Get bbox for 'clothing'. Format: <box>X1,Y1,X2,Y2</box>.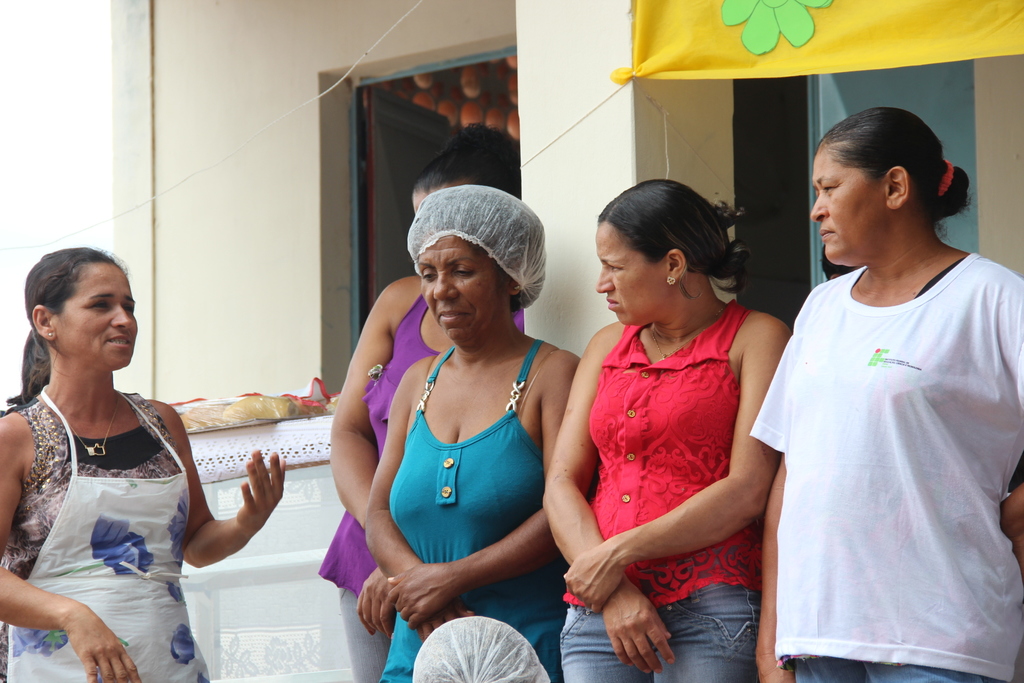
<box>318,300,520,682</box>.
